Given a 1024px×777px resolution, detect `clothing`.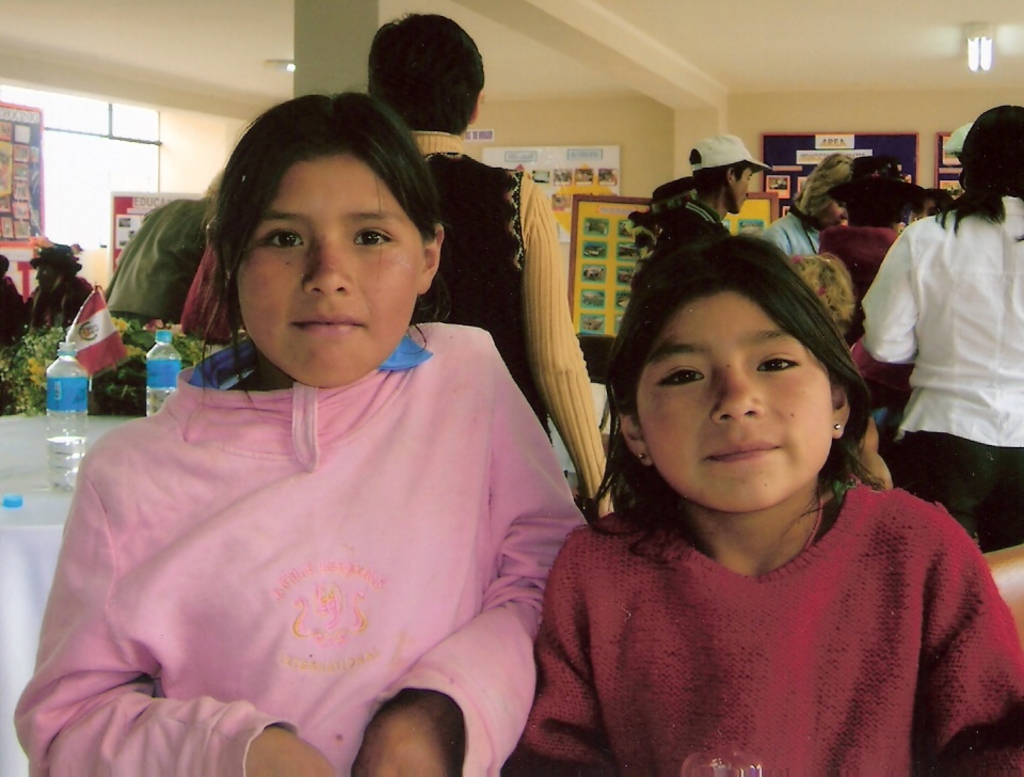
box(12, 272, 93, 327).
